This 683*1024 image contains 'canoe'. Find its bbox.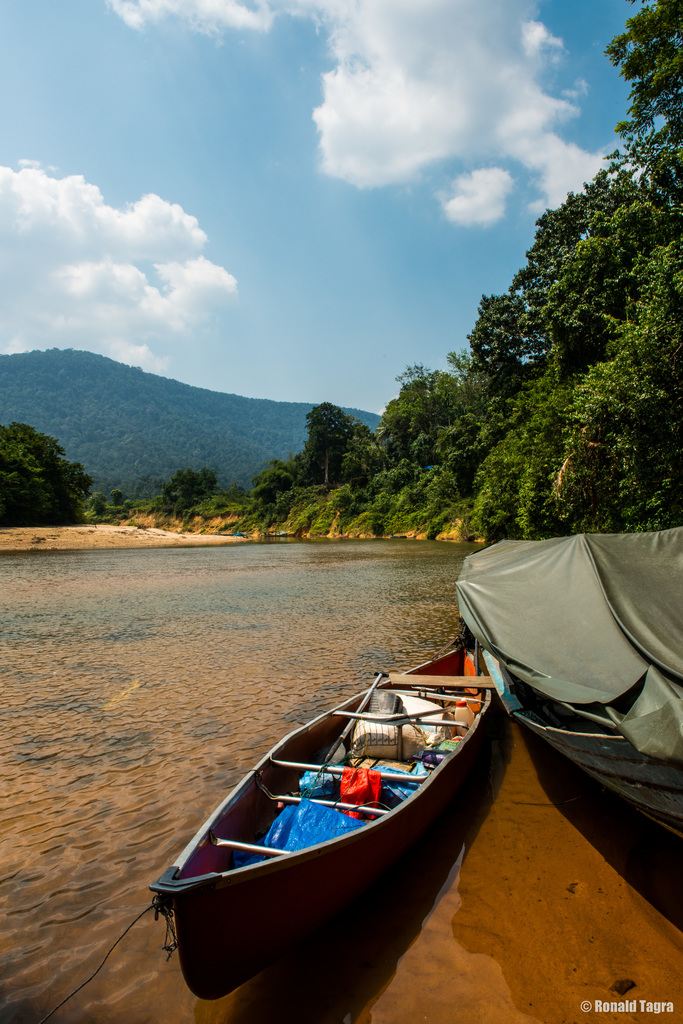
bbox(170, 661, 511, 989).
